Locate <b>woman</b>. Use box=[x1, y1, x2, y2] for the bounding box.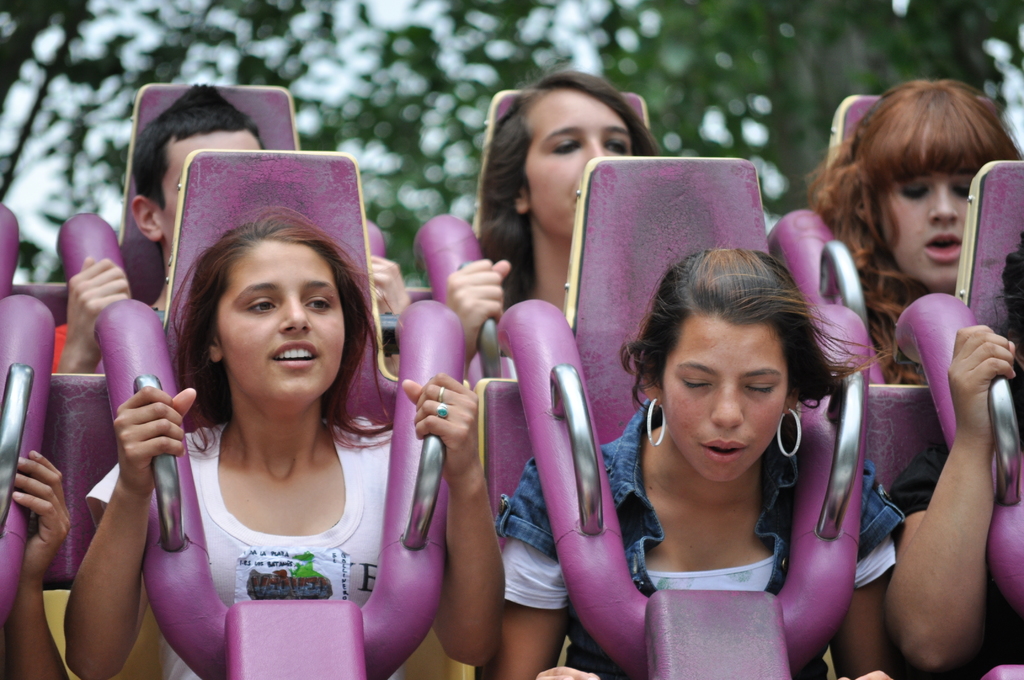
box=[464, 239, 929, 679].
